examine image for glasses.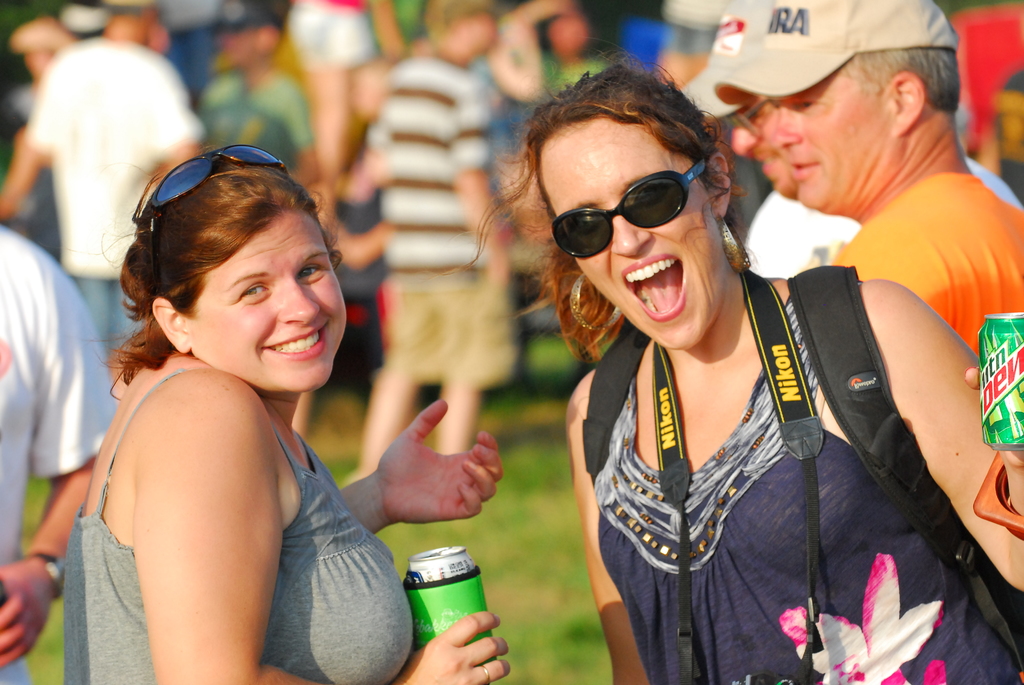
Examination result: bbox=(726, 97, 764, 139).
